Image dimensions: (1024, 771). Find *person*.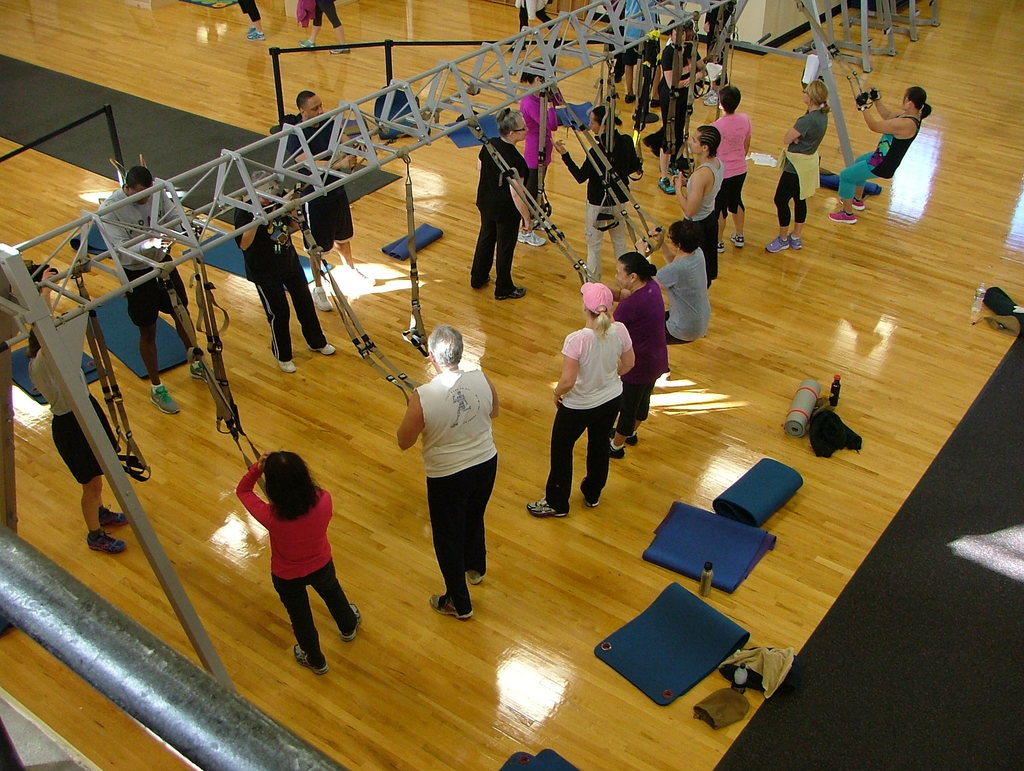
crop(597, 27, 669, 138).
